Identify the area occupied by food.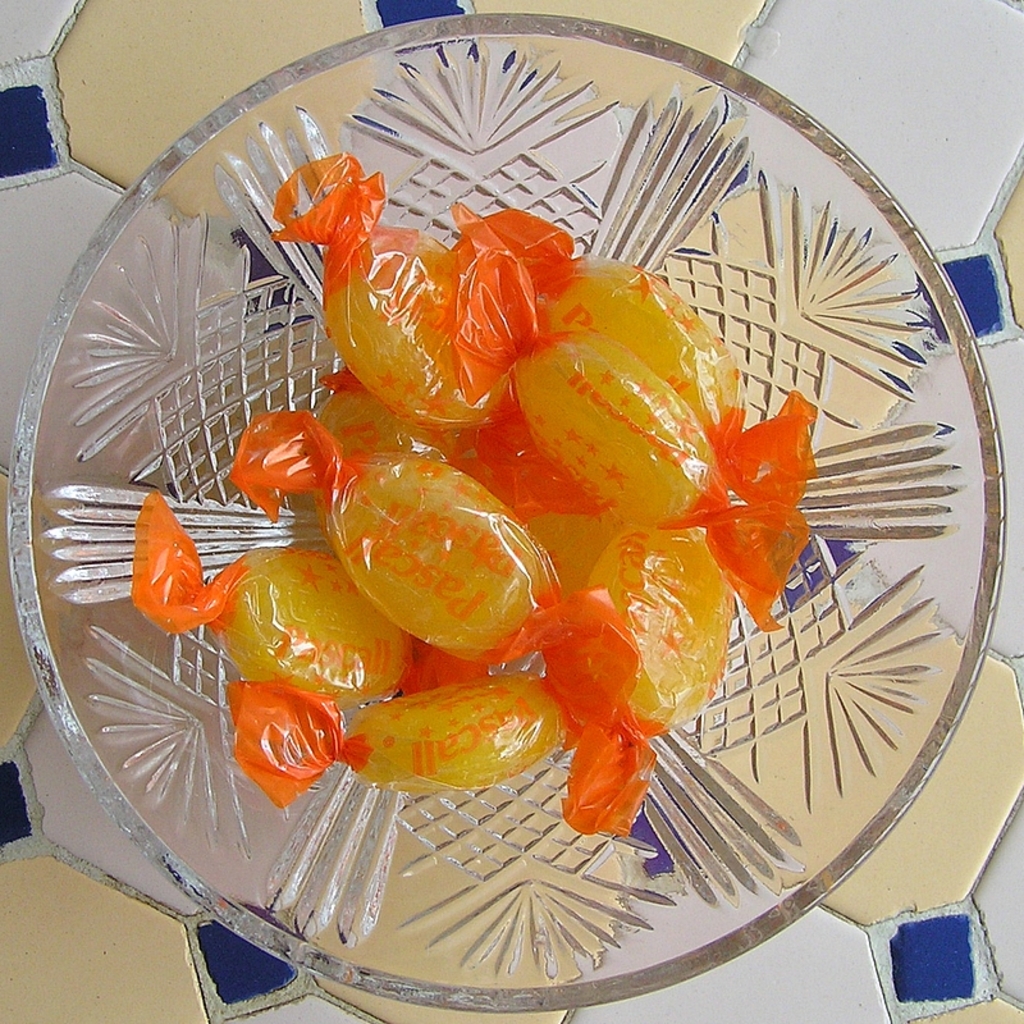
Area: box=[210, 543, 407, 705].
